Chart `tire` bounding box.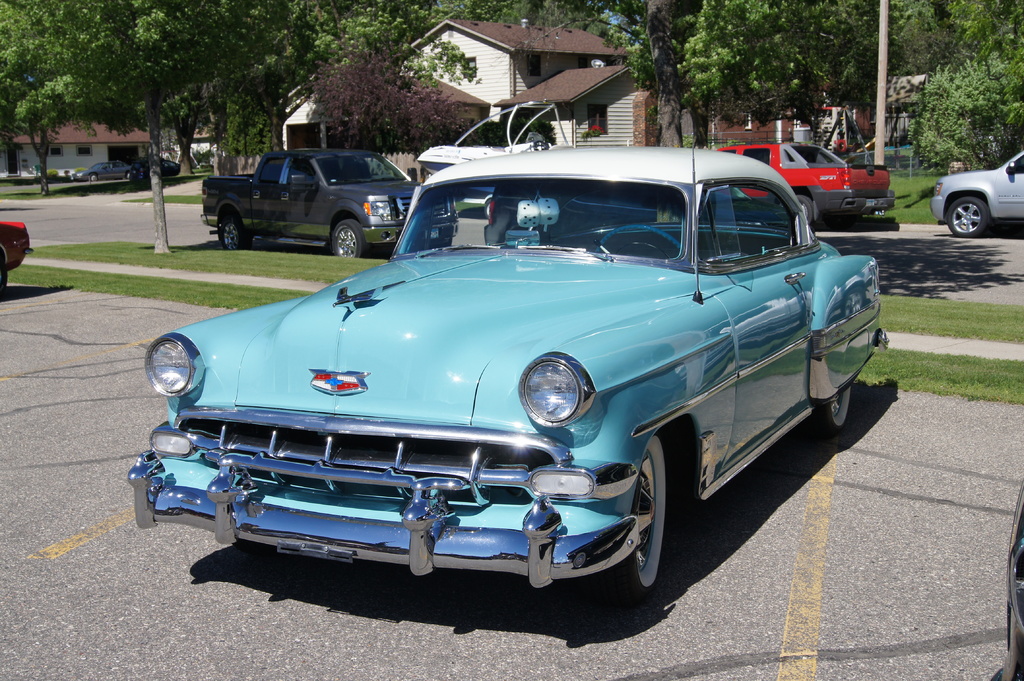
Charted: bbox(820, 383, 856, 429).
